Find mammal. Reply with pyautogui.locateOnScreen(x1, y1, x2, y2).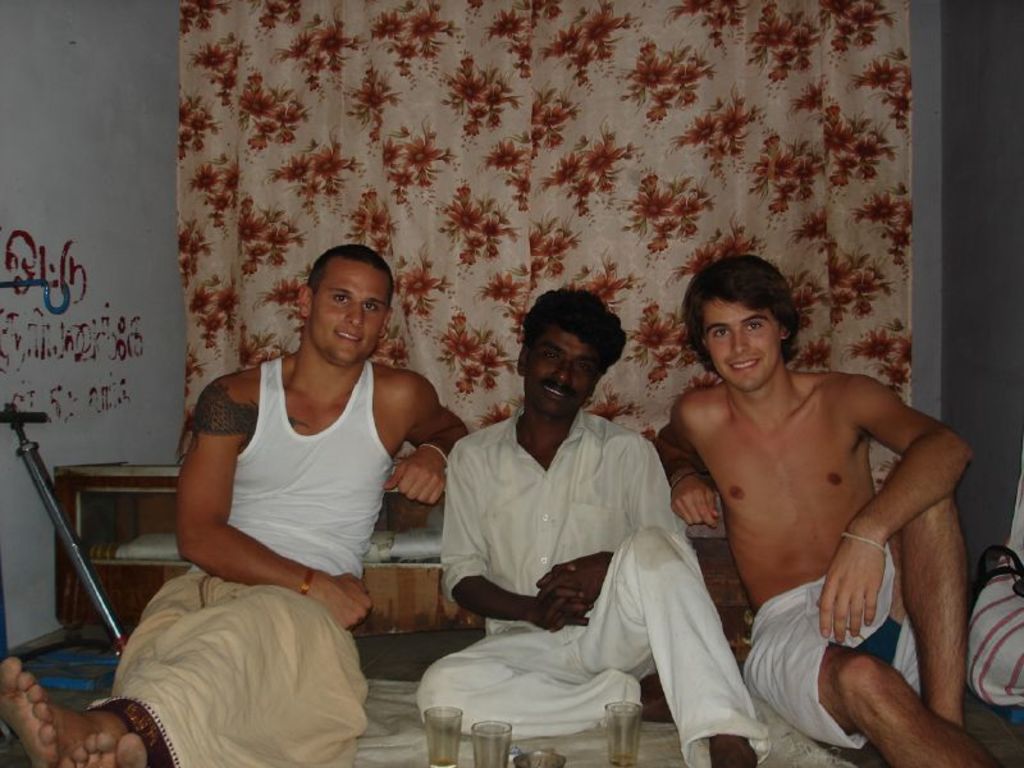
pyautogui.locateOnScreen(3, 242, 471, 767).
